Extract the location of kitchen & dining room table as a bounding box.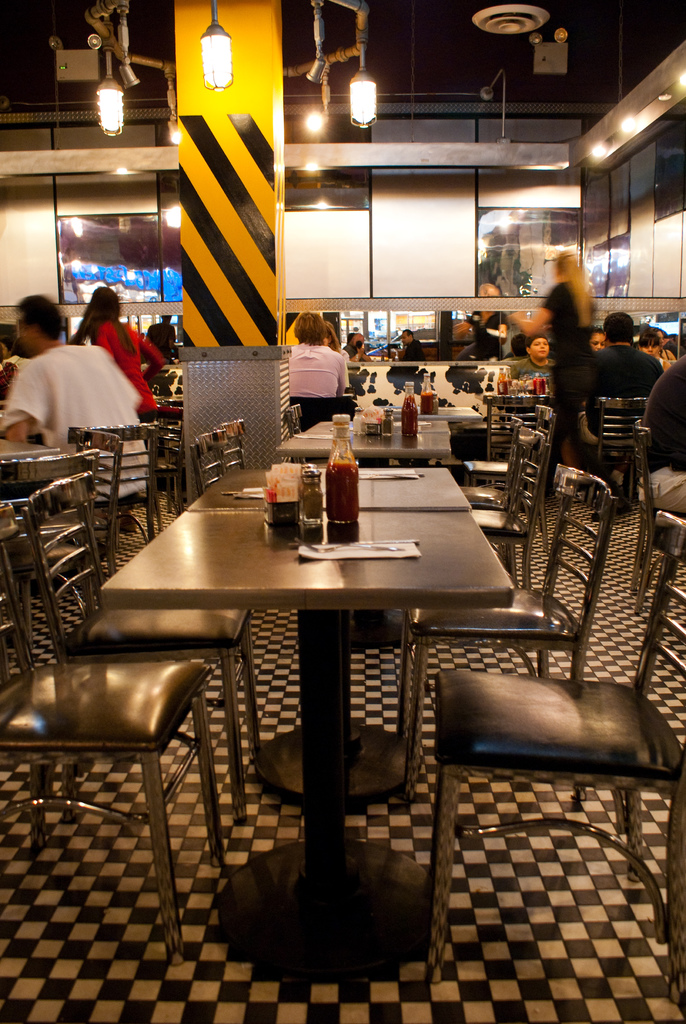
[51, 389, 619, 930].
